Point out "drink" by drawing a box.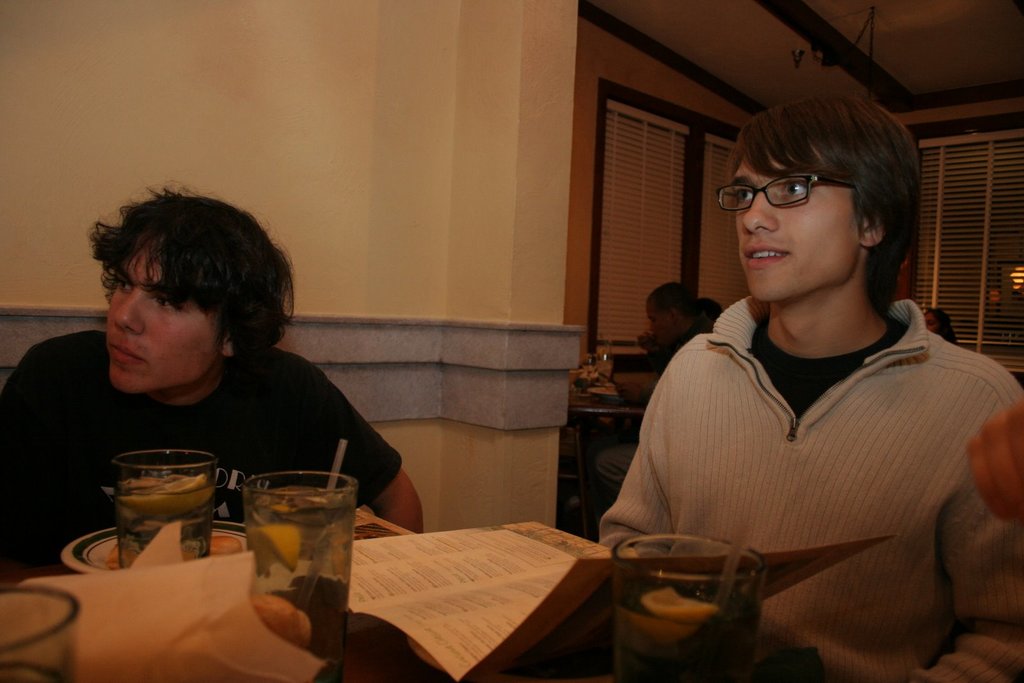
611, 583, 762, 682.
